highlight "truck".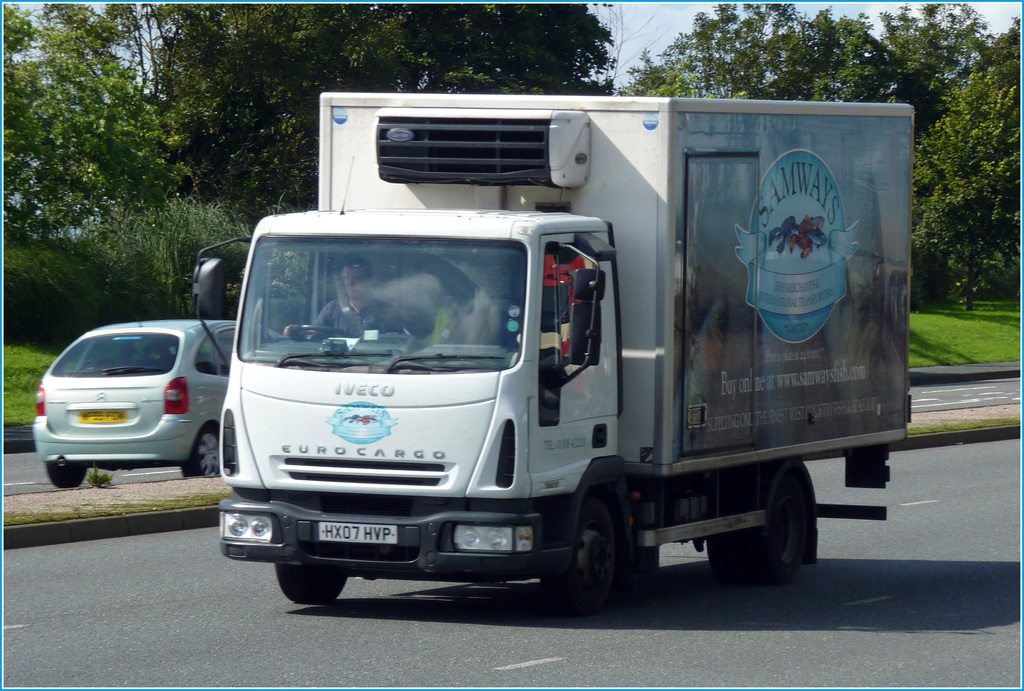
Highlighted region: <box>202,85,950,624</box>.
